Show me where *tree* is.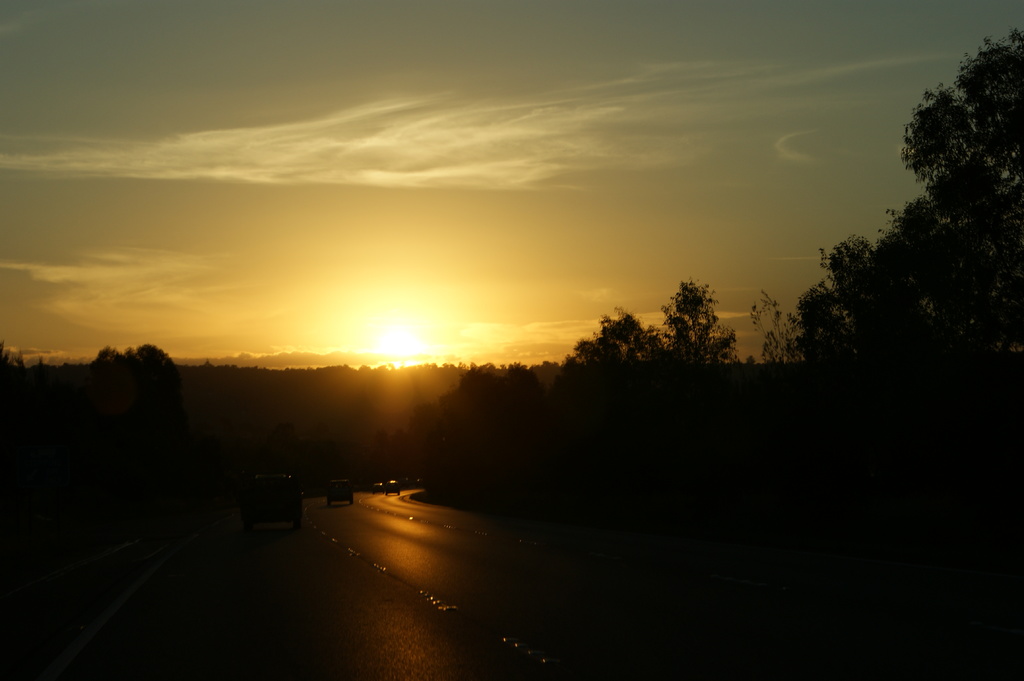
*tree* is at pyautogui.locateOnScreen(568, 302, 675, 372).
